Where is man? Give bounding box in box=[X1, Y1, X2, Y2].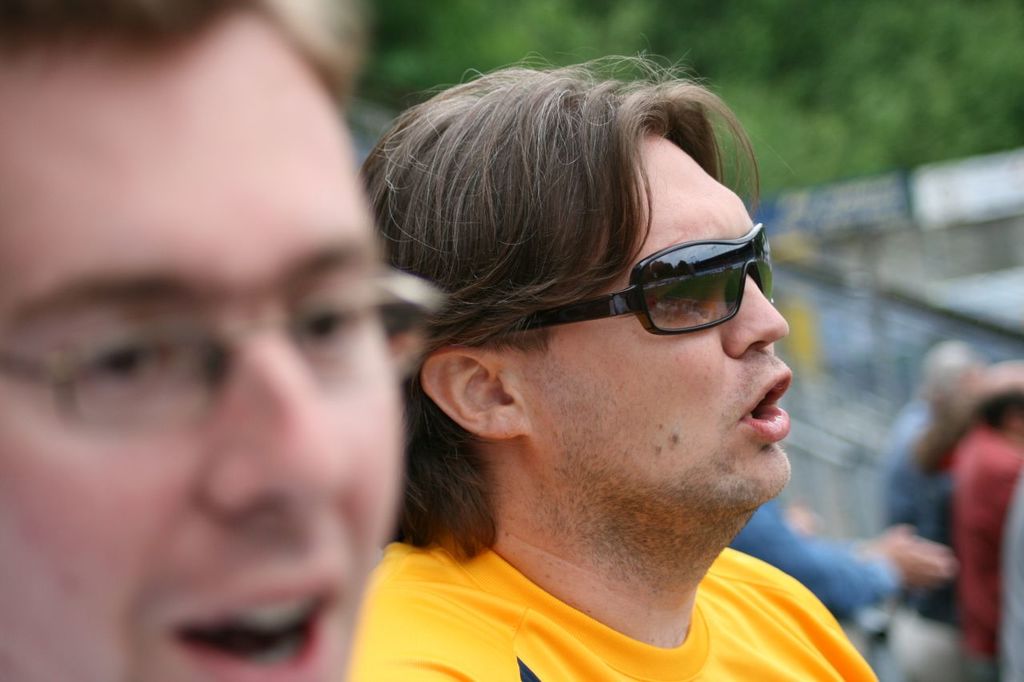
box=[0, 0, 446, 681].
